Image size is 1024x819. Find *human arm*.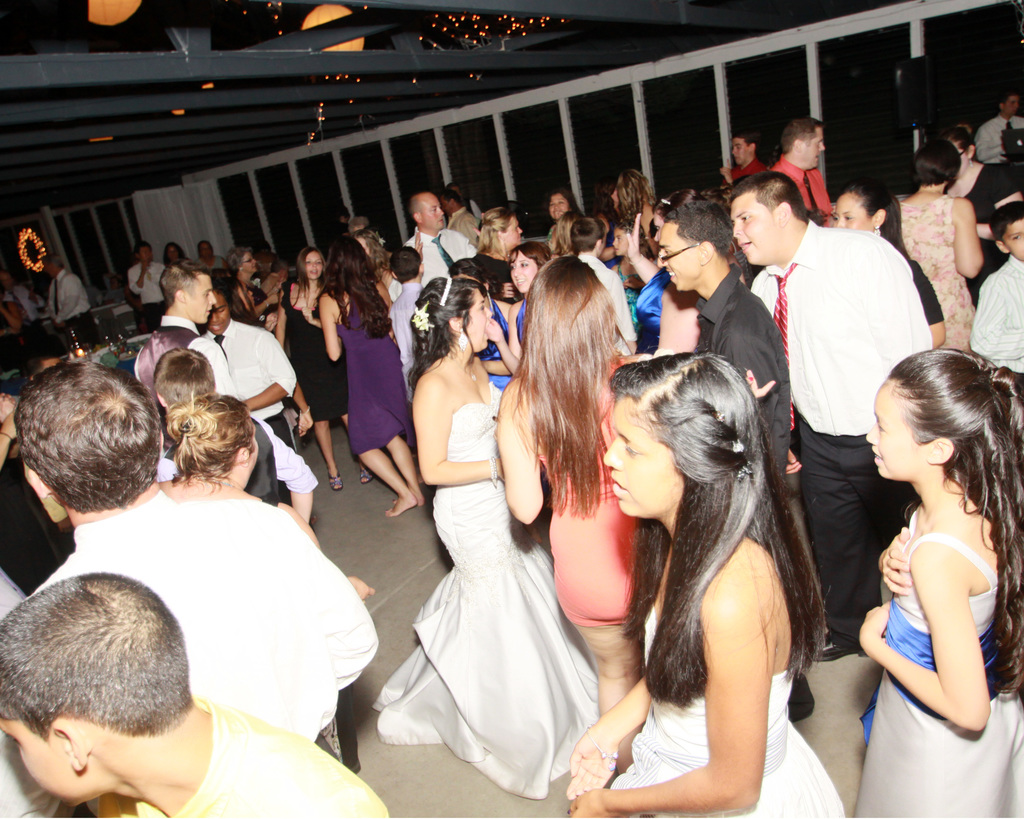
bbox=[239, 330, 297, 415].
